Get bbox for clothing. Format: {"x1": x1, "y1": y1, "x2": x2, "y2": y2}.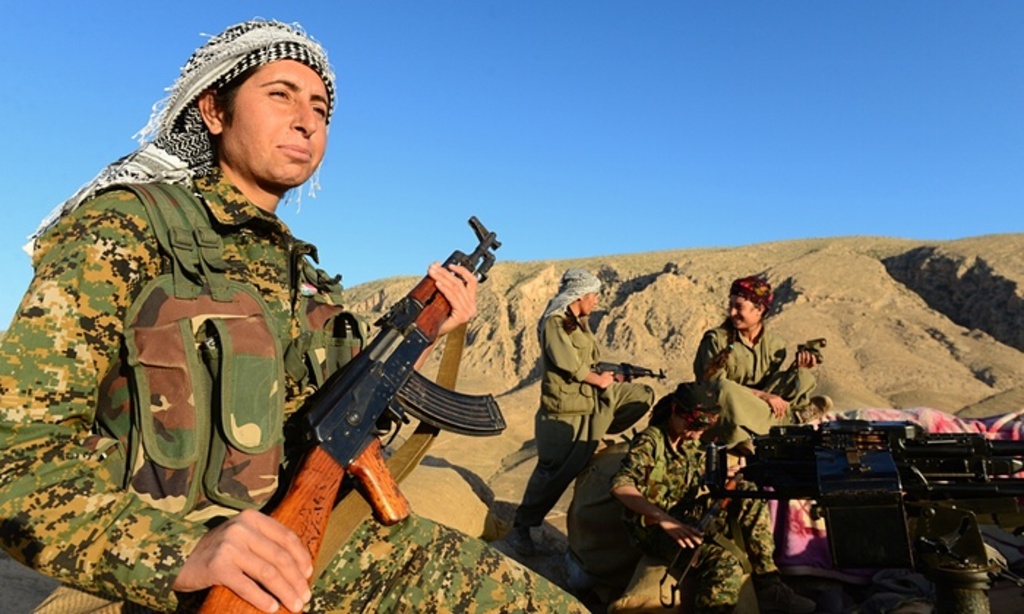
{"x1": 614, "y1": 380, "x2": 780, "y2": 613}.
